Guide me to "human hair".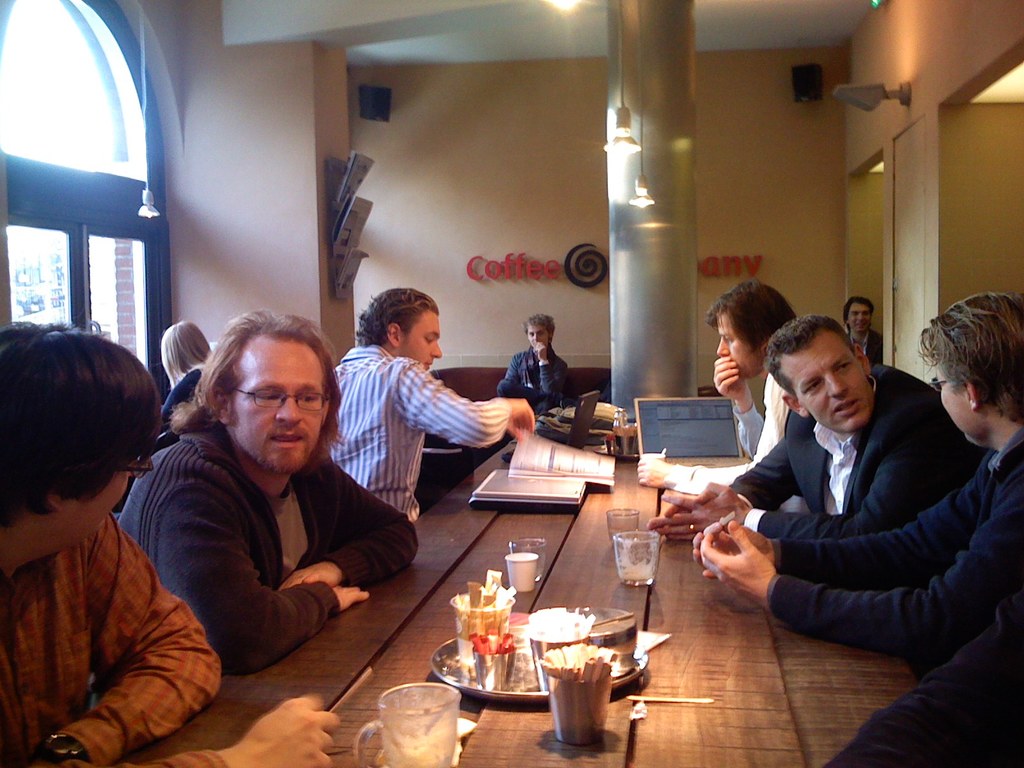
Guidance: <bbox>762, 312, 857, 402</bbox>.
